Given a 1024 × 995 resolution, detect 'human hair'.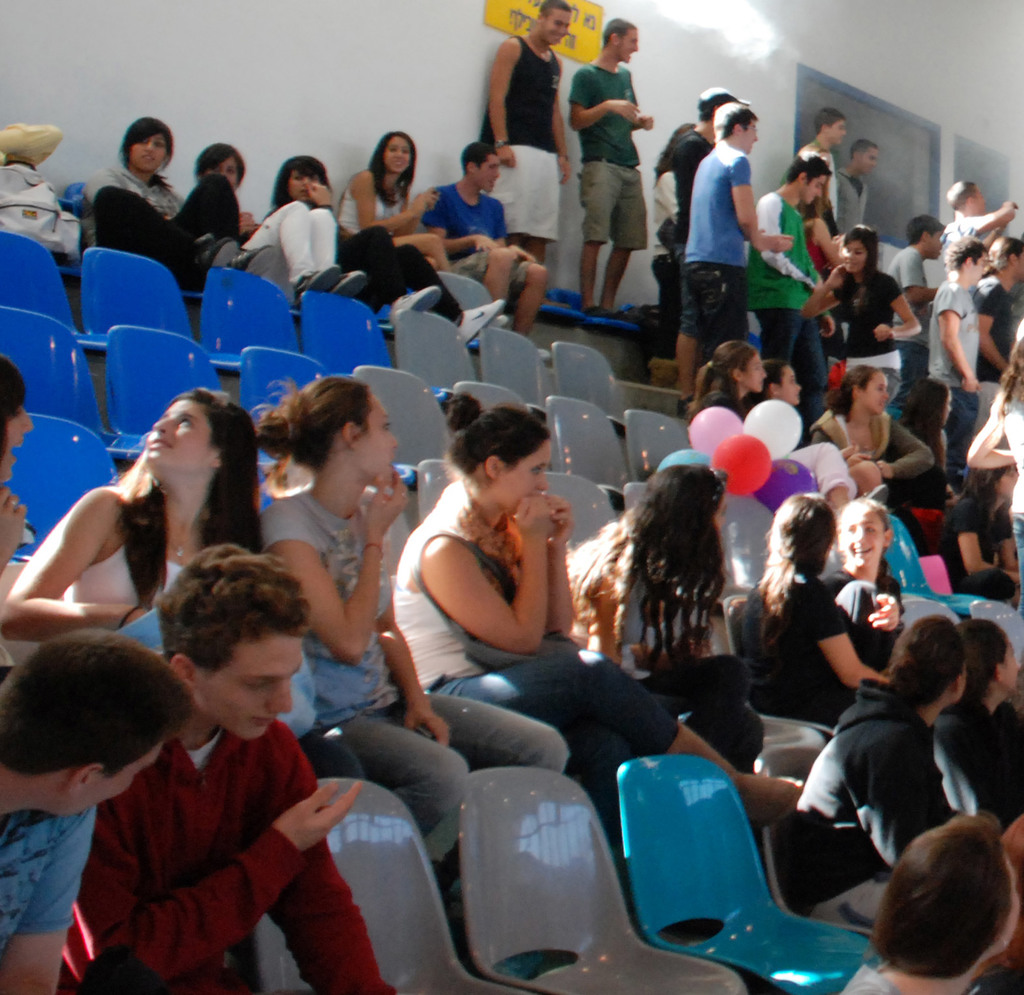
box(911, 217, 943, 242).
